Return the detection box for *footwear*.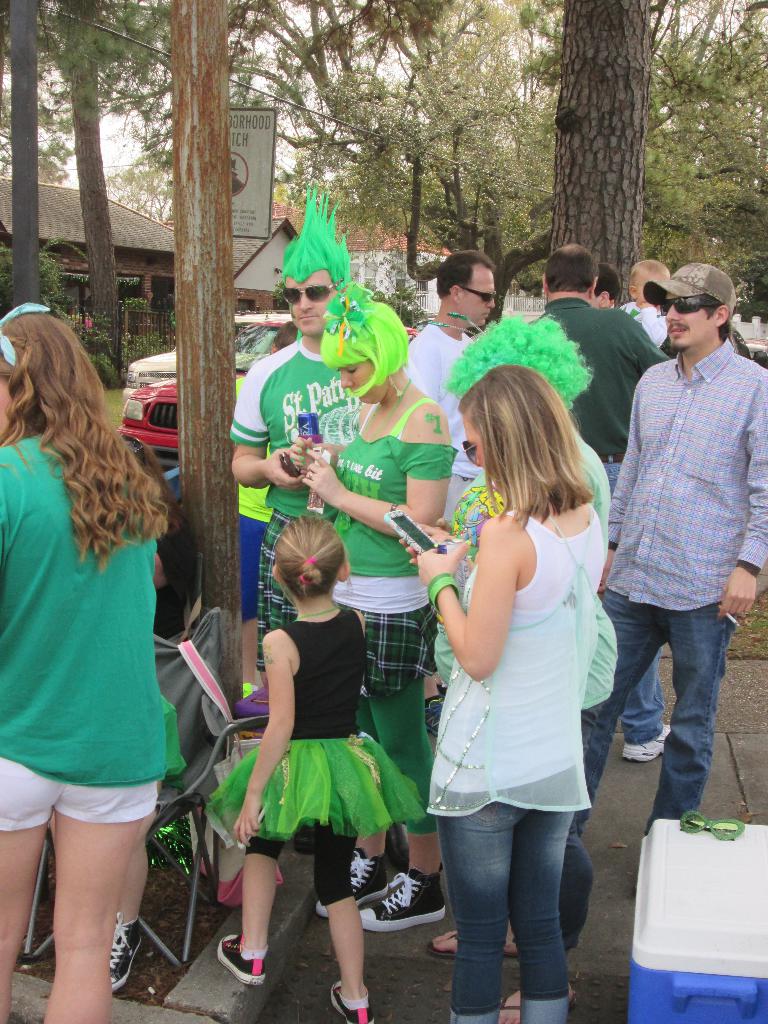
[359, 861, 450, 926].
